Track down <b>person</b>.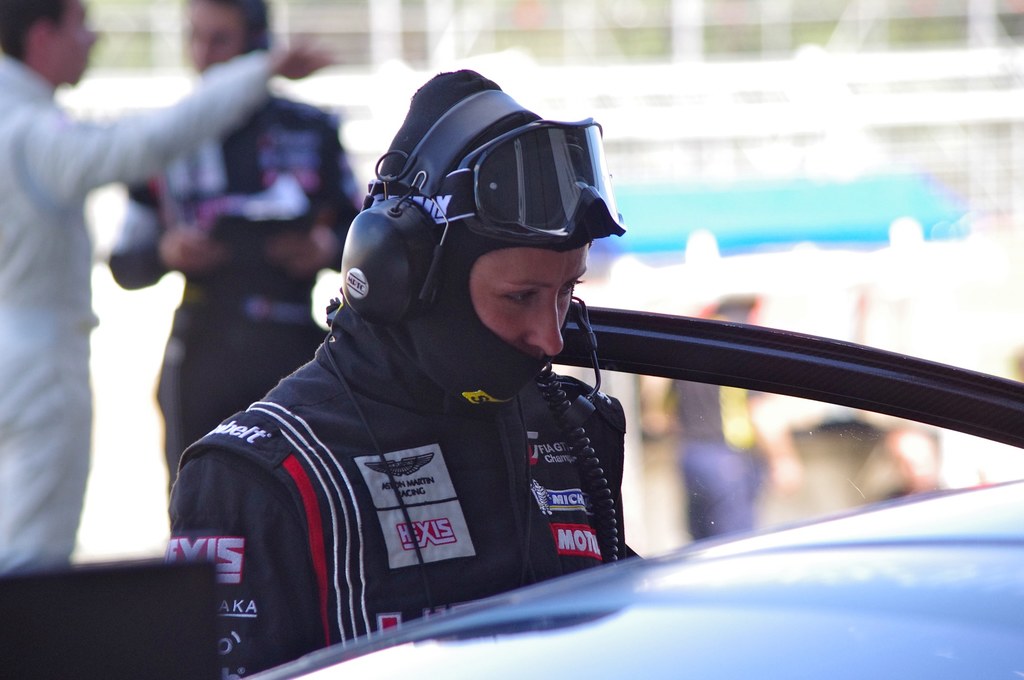
Tracked to box(157, 58, 637, 679).
